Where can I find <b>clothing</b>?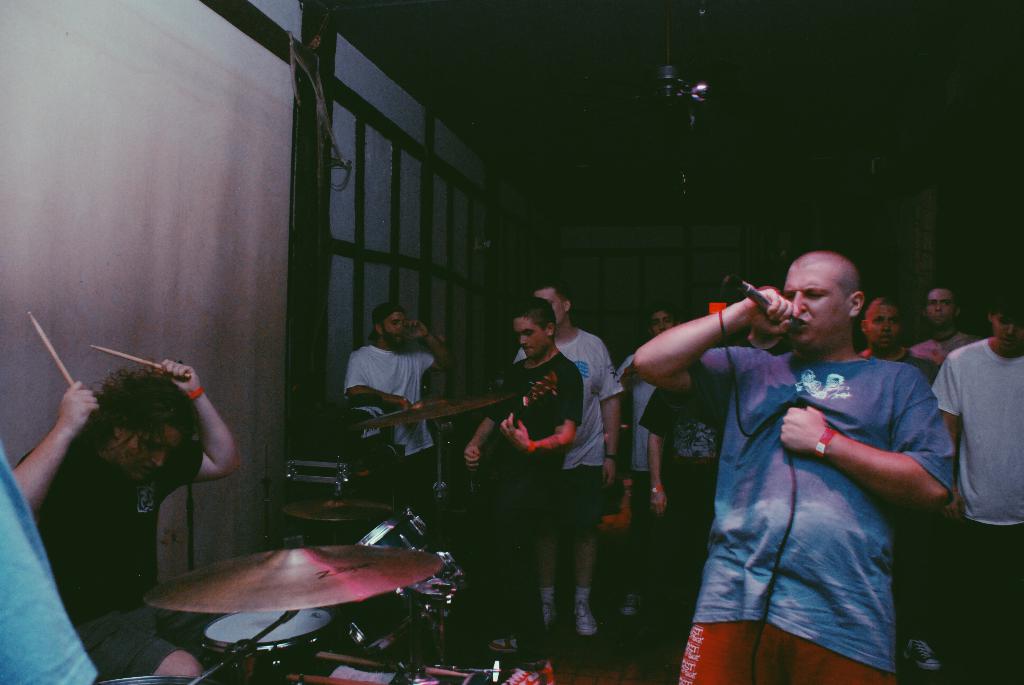
You can find it at select_region(925, 332, 1023, 528).
